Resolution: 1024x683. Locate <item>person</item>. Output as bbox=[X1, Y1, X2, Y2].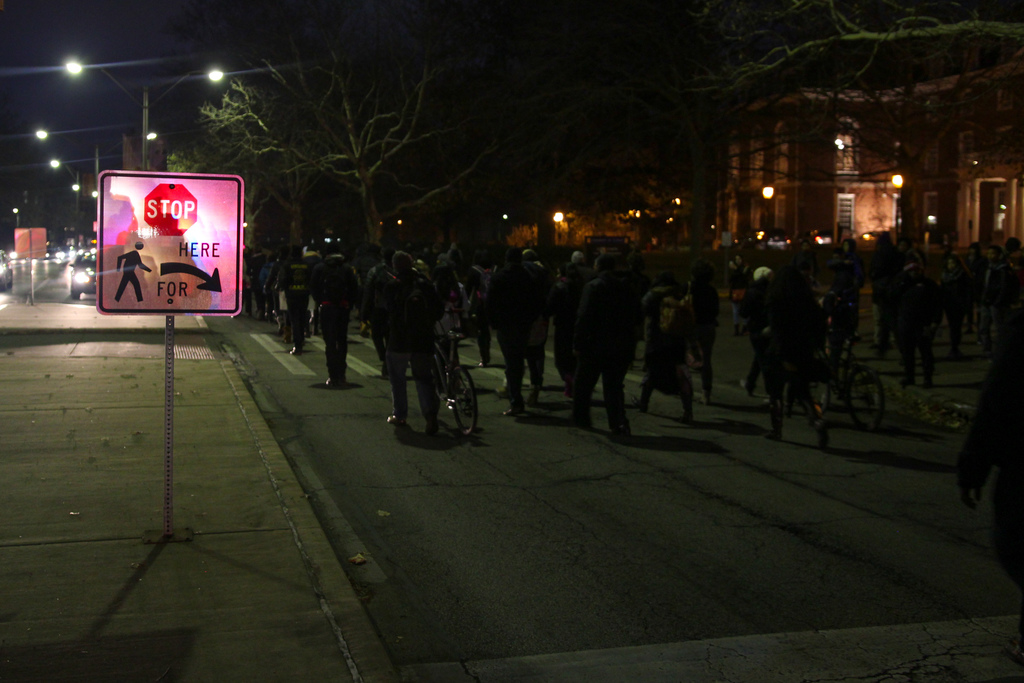
bbox=[236, 243, 258, 330].
